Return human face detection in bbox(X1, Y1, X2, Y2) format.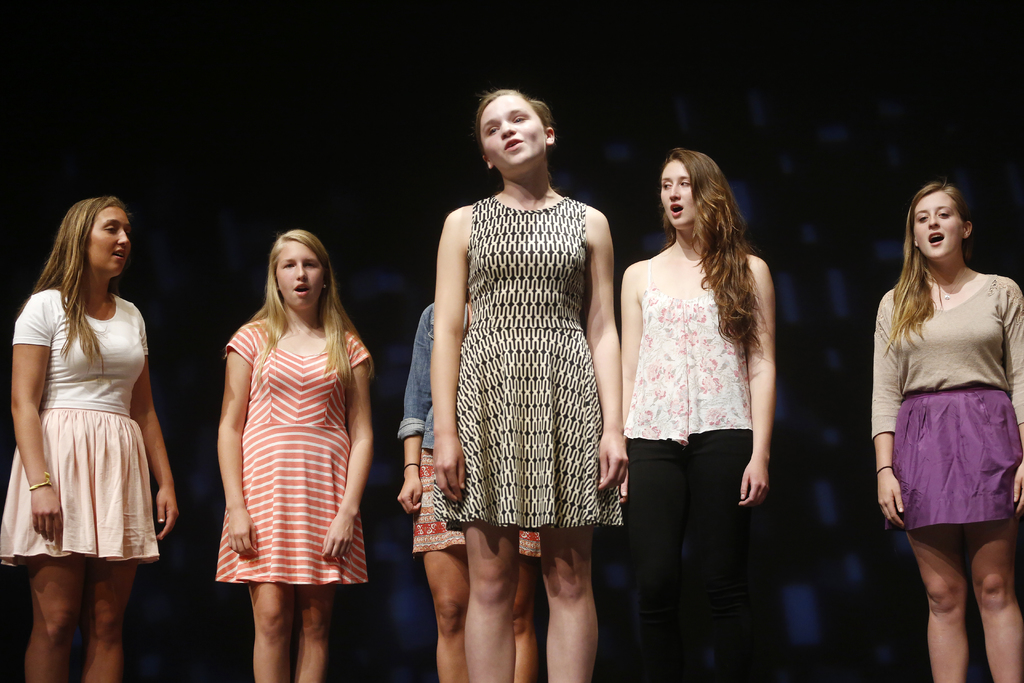
bbox(276, 240, 323, 309).
